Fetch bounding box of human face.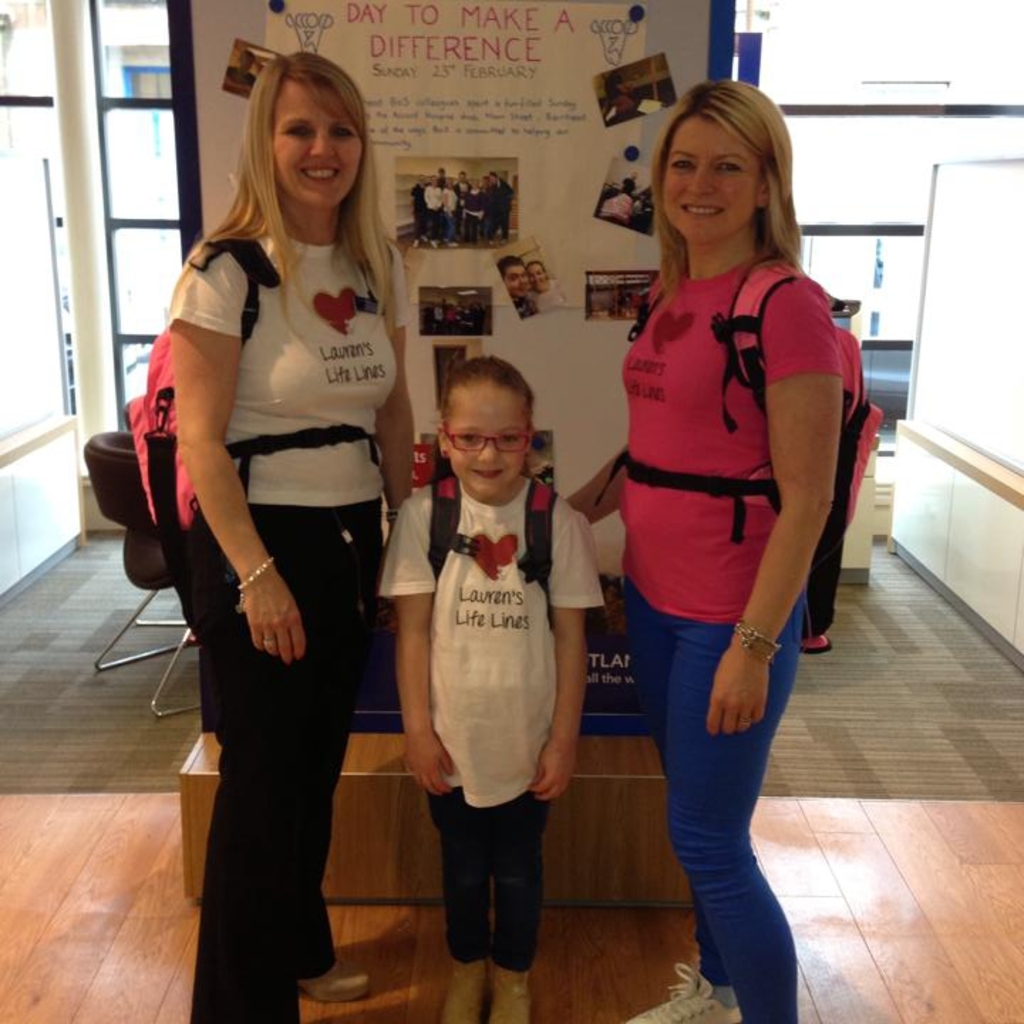
Bbox: (266,71,364,209).
